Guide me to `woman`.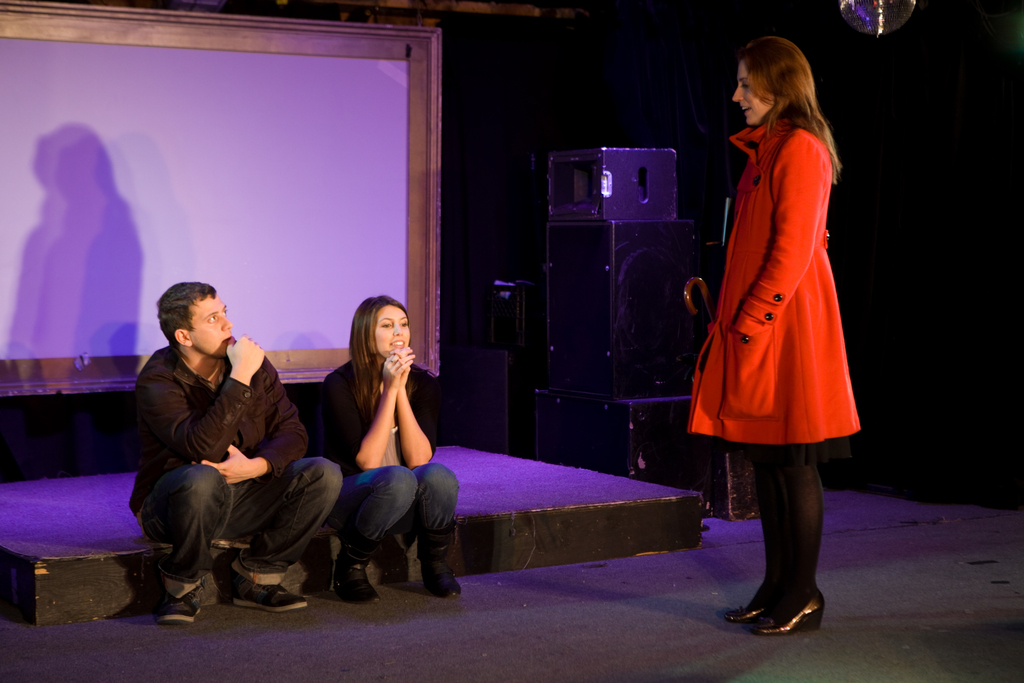
Guidance: (311, 290, 447, 606).
